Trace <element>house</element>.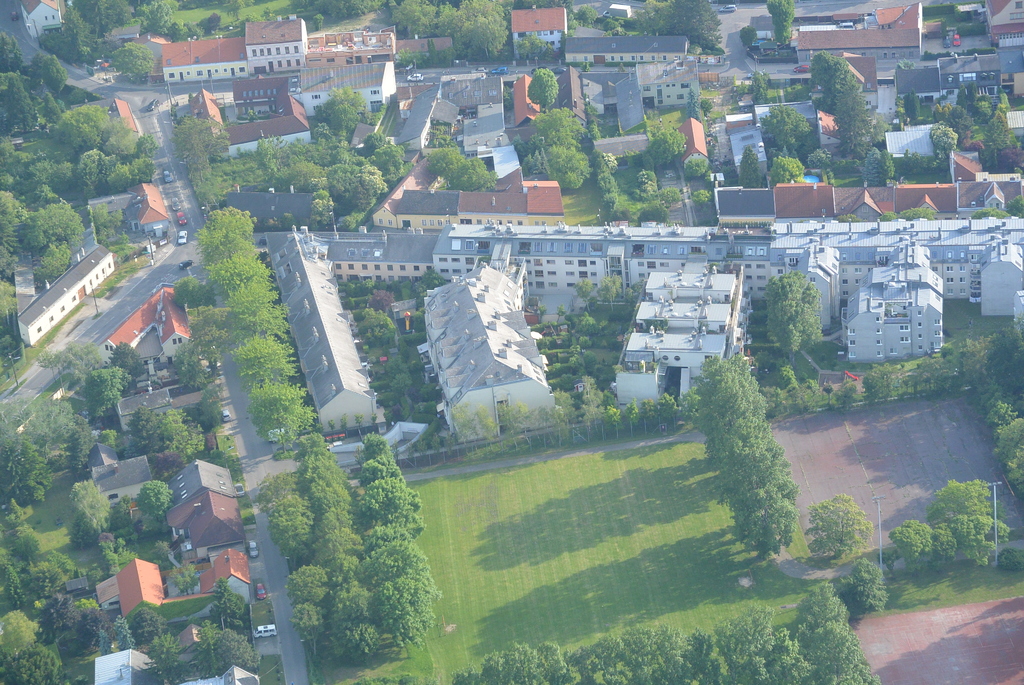
Traced to [12,0,63,38].
